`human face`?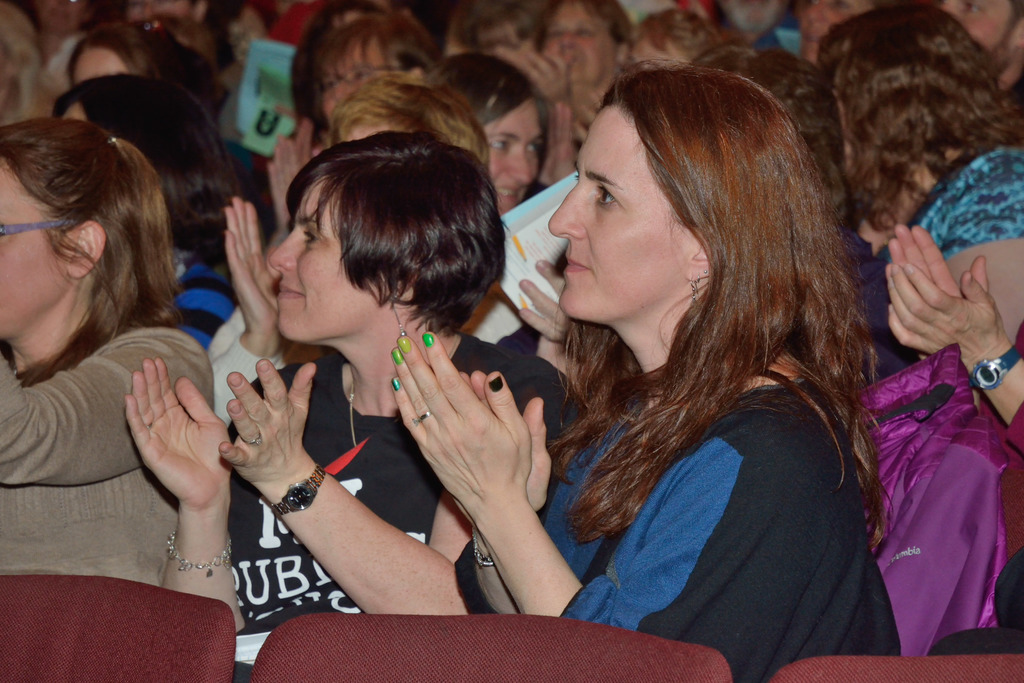
box=[938, 0, 1010, 50]
